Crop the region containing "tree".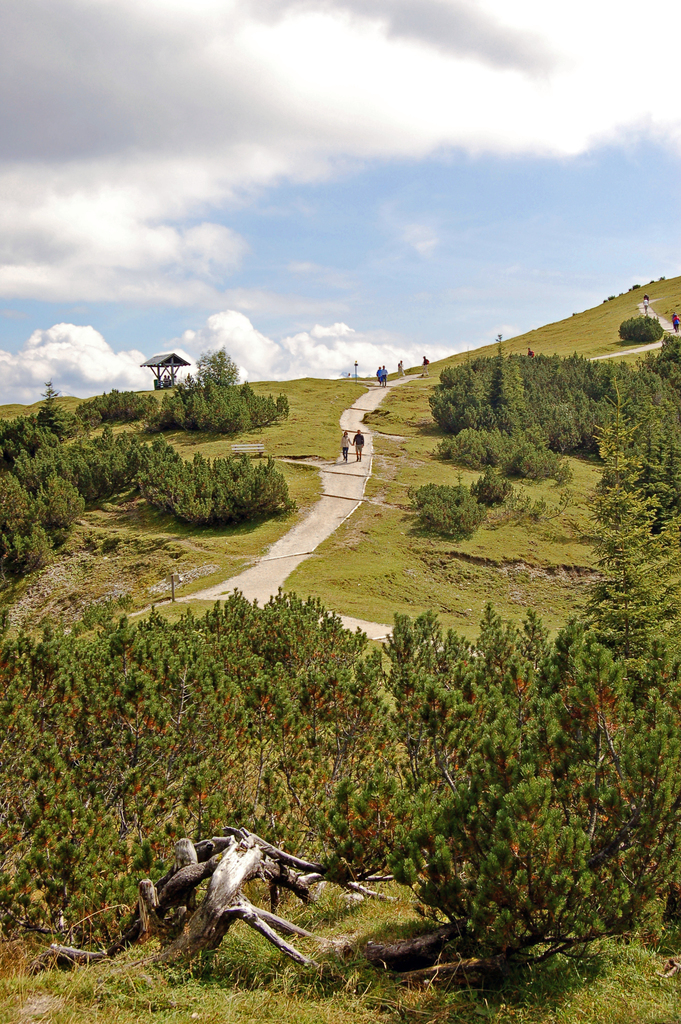
Crop region: x1=195 y1=345 x2=240 y2=388.
